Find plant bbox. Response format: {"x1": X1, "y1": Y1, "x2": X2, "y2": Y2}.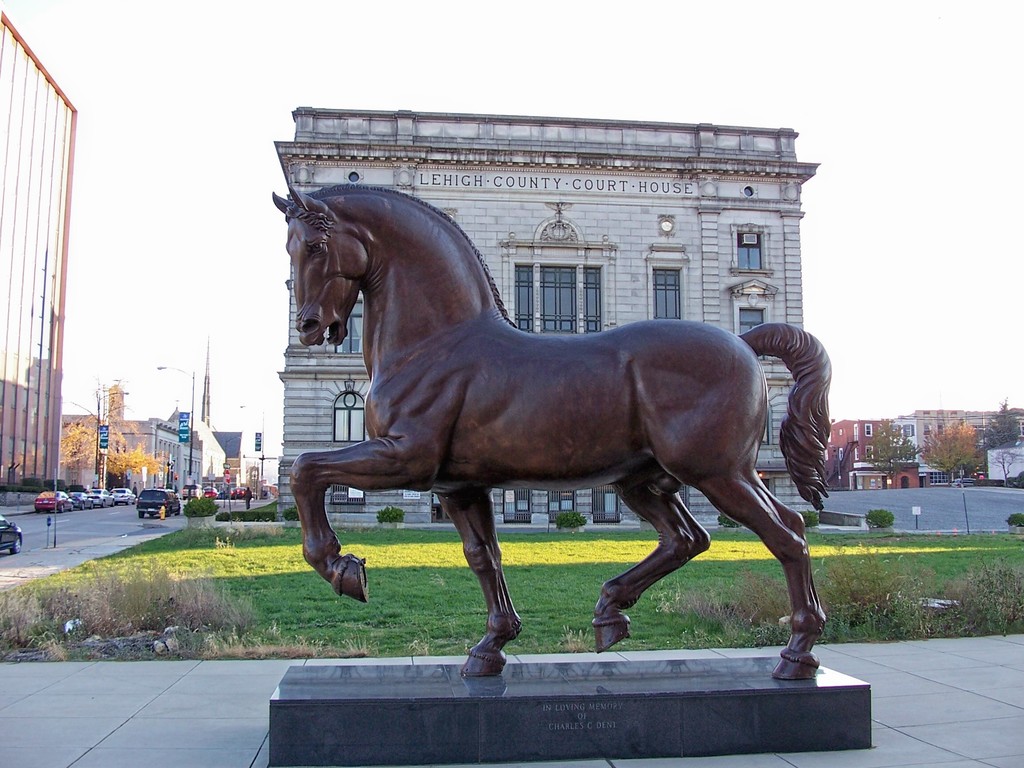
{"x1": 714, "y1": 513, "x2": 736, "y2": 527}.
